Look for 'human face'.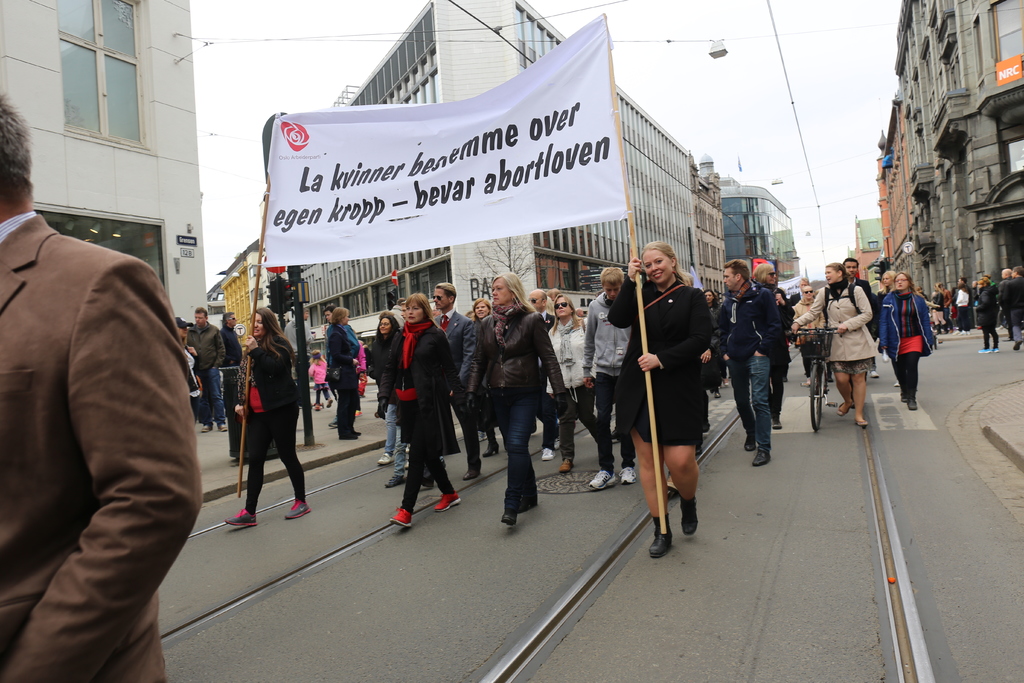
Found: bbox=[826, 267, 836, 284].
